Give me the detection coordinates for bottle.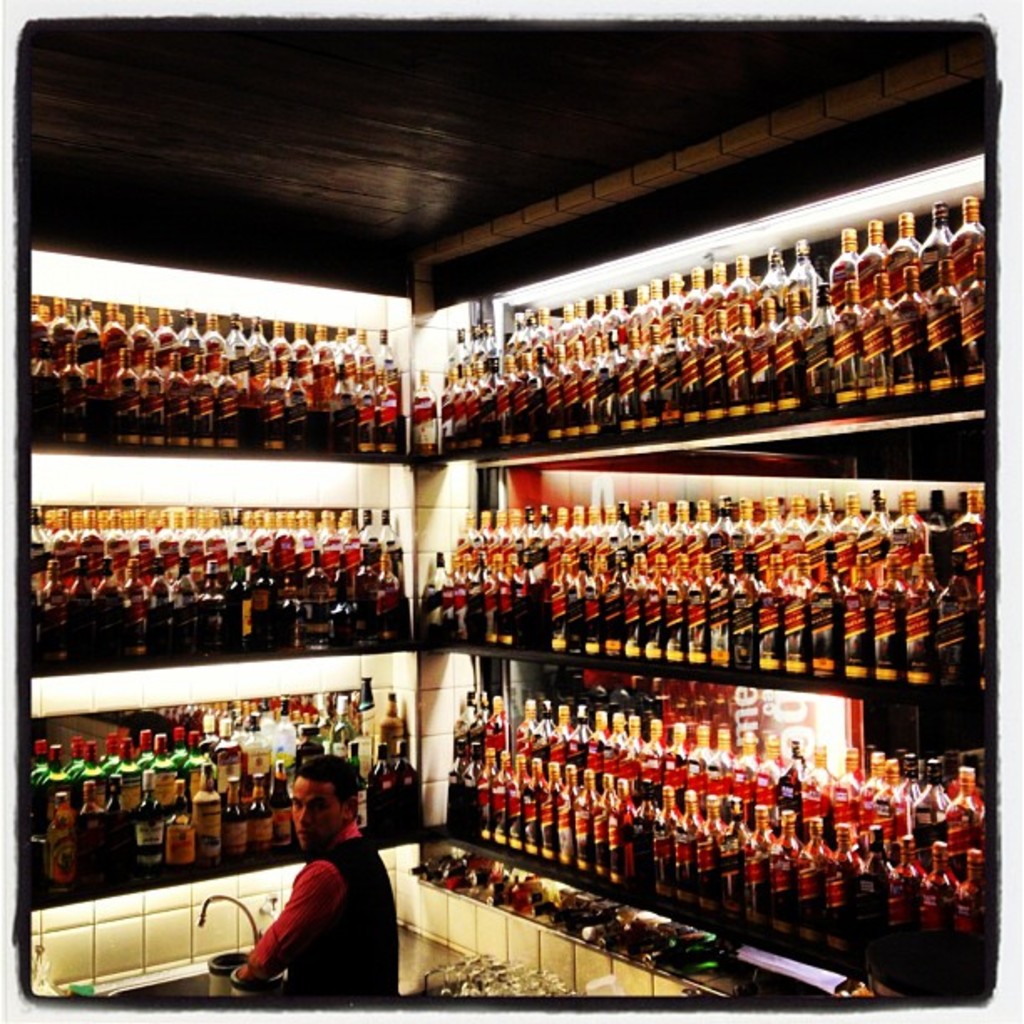
30,507,47,599.
